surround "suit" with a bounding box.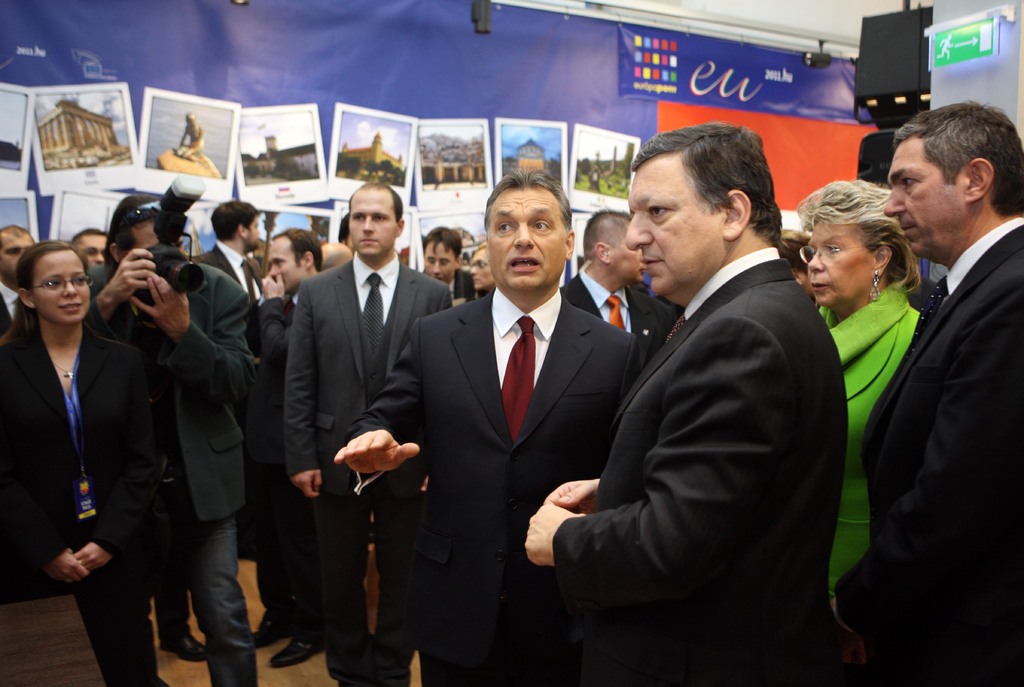
(left=828, top=222, right=1023, bottom=686).
